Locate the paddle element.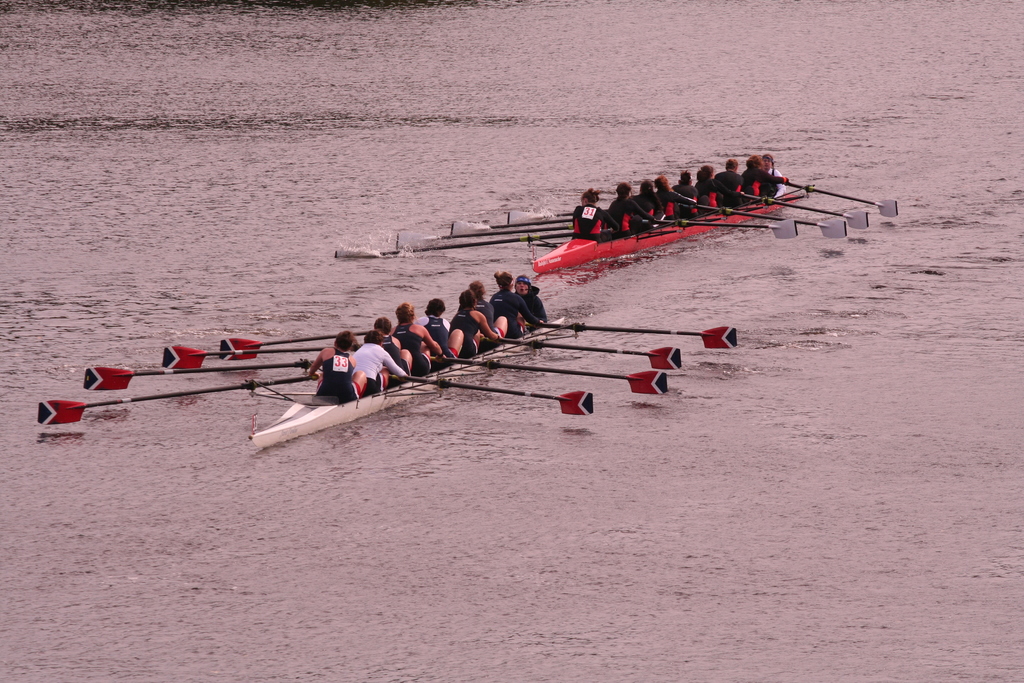
Element bbox: bbox(394, 229, 577, 250).
